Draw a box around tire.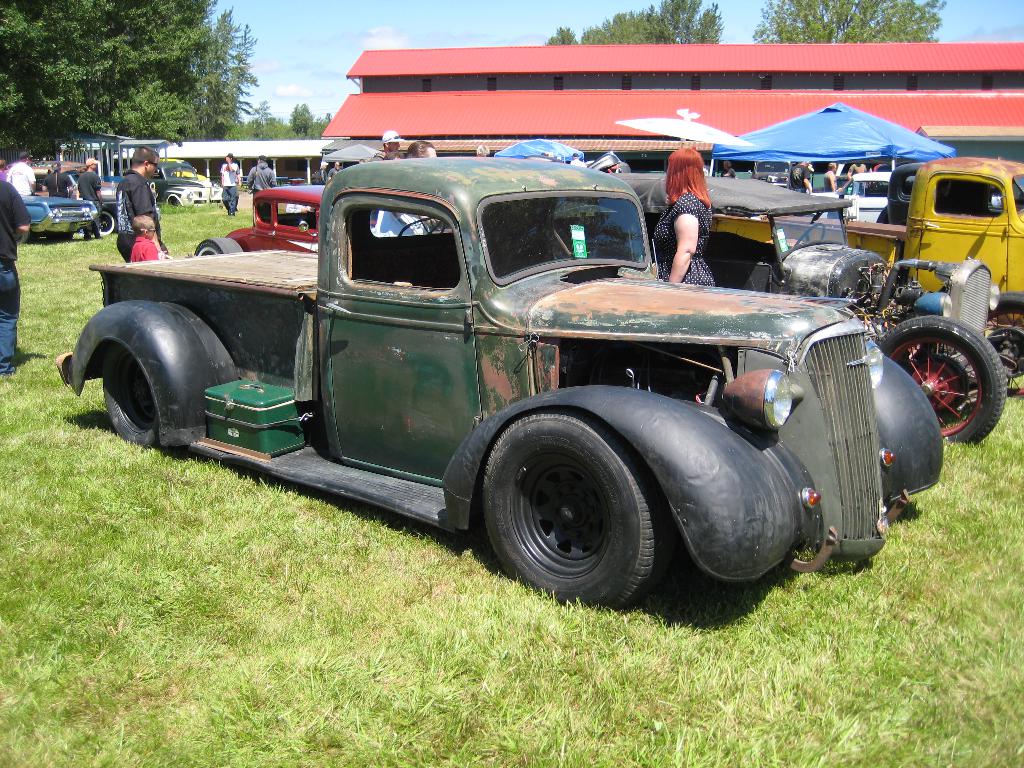
[481,410,673,611].
